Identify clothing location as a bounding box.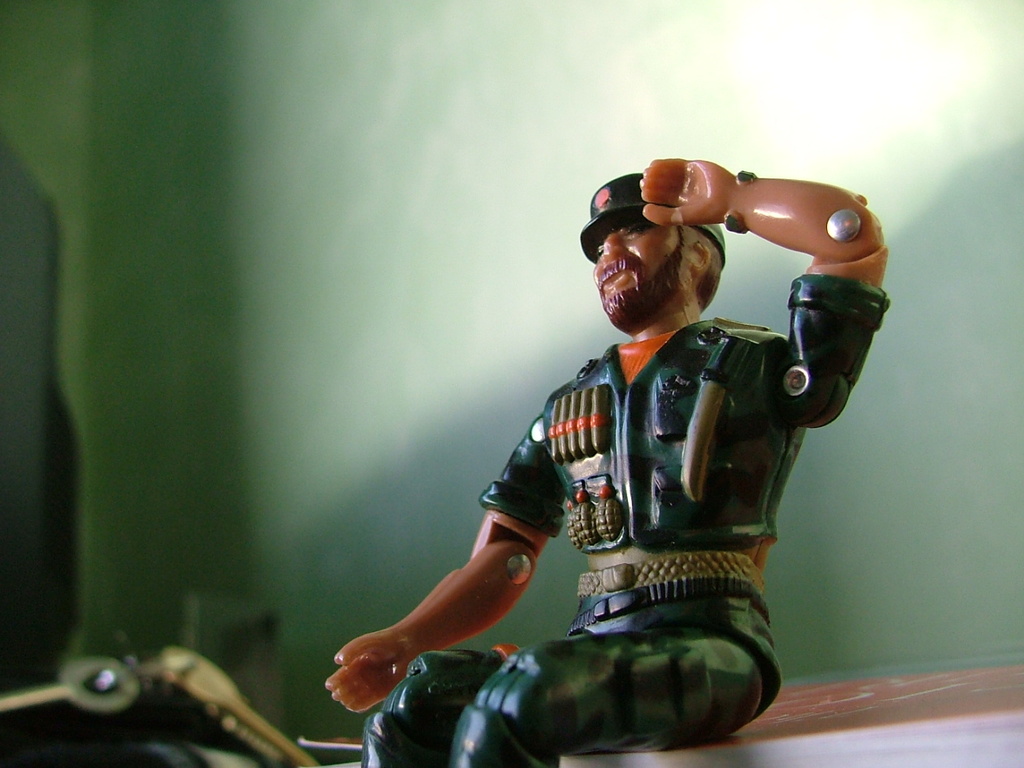
{"left": 361, "top": 247, "right": 898, "bottom": 767}.
